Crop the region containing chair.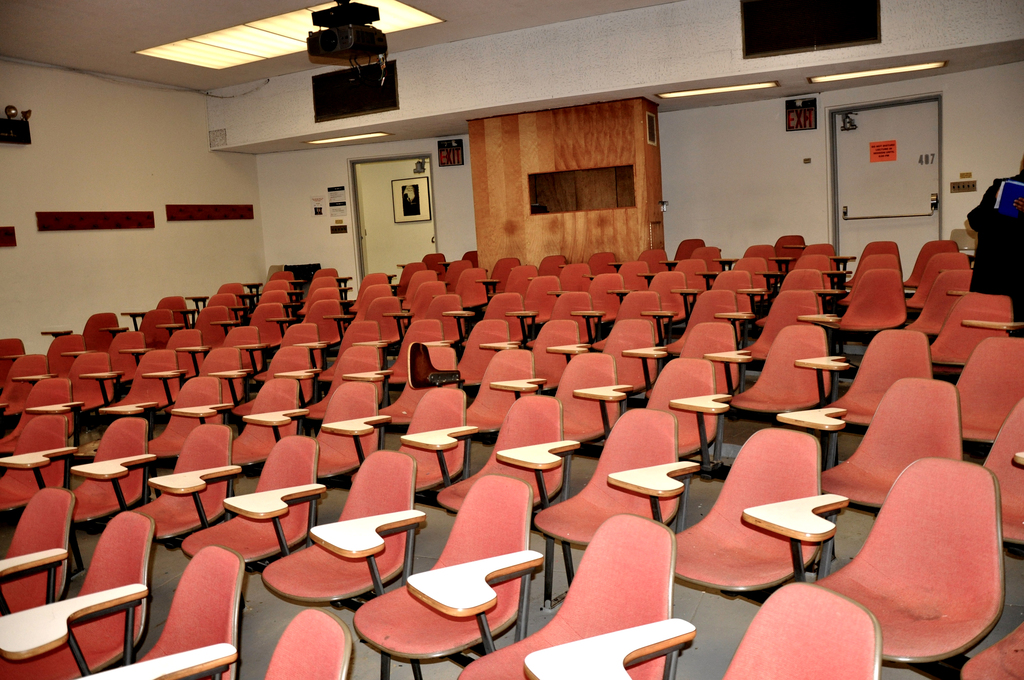
Crop region: pyautogui.locateOnScreen(951, 339, 1023, 449).
